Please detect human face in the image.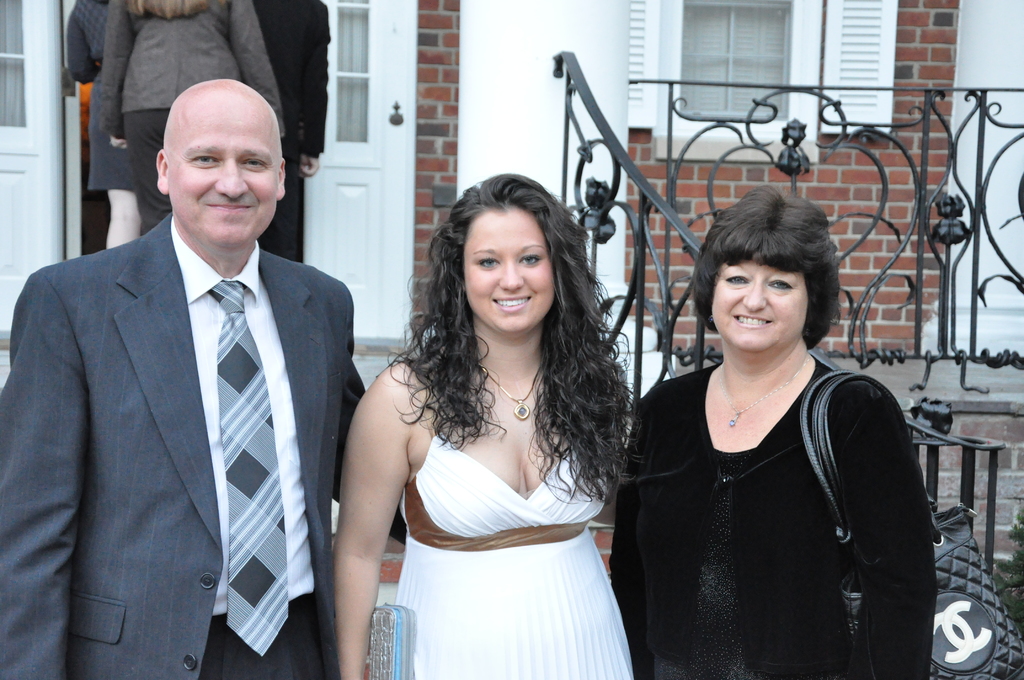
{"x1": 465, "y1": 209, "x2": 556, "y2": 335}.
